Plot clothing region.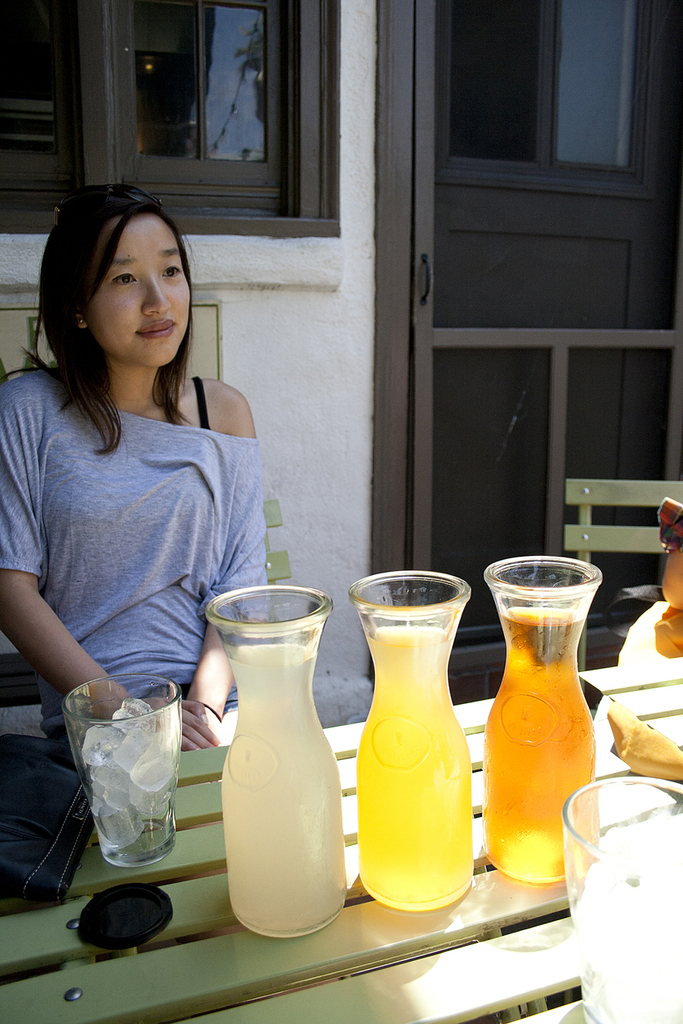
Plotted at box=[0, 732, 99, 899].
